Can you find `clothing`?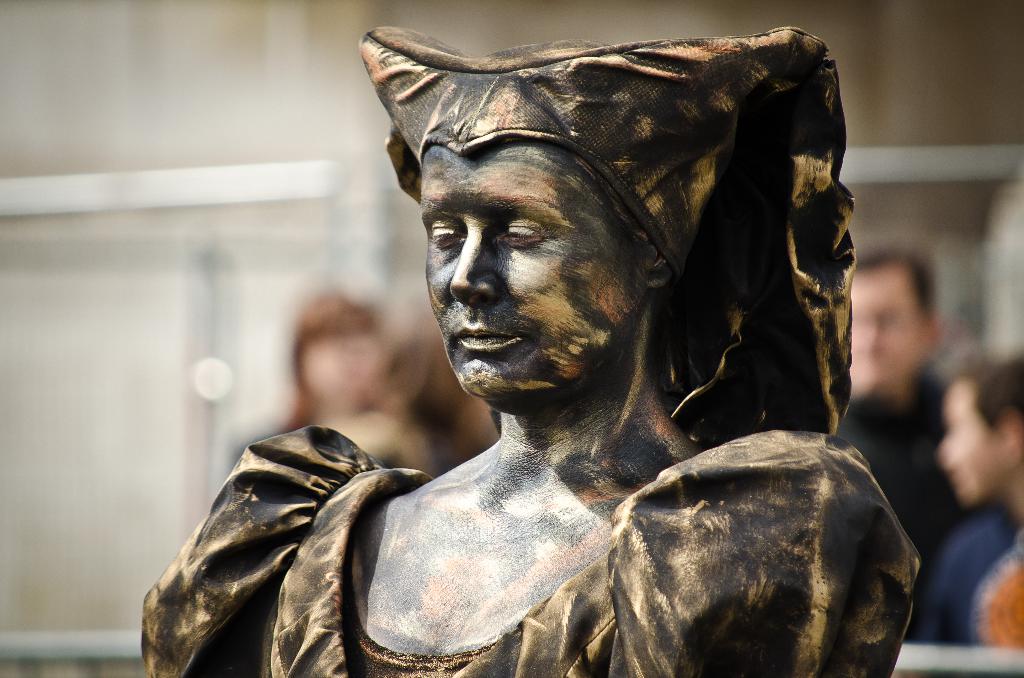
Yes, bounding box: region(124, 382, 474, 677).
